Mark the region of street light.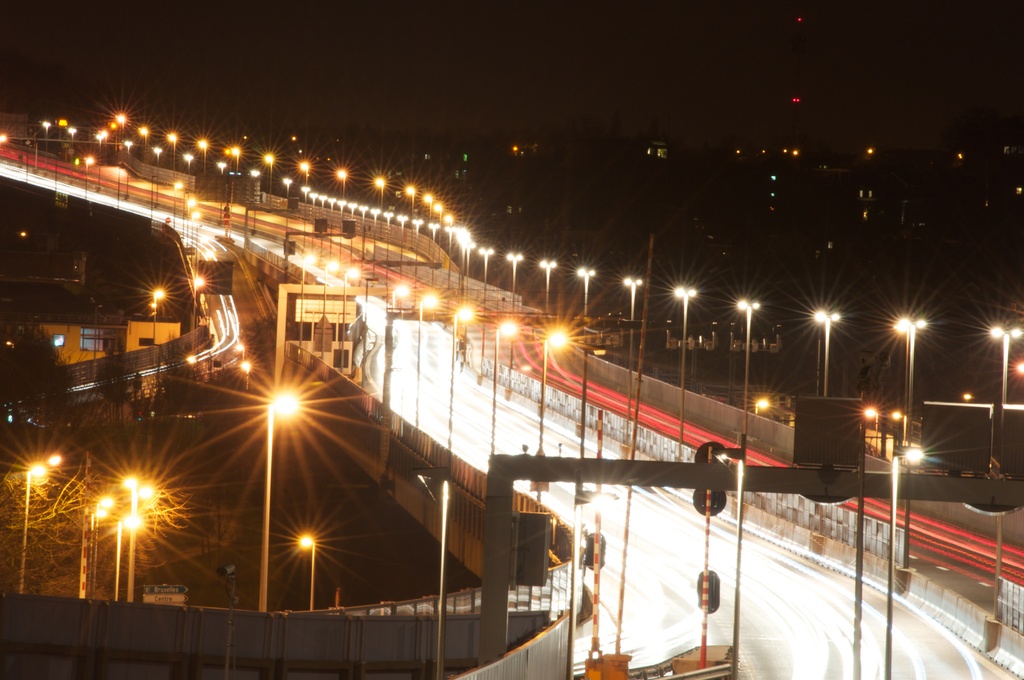
Region: 415 290 435 435.
